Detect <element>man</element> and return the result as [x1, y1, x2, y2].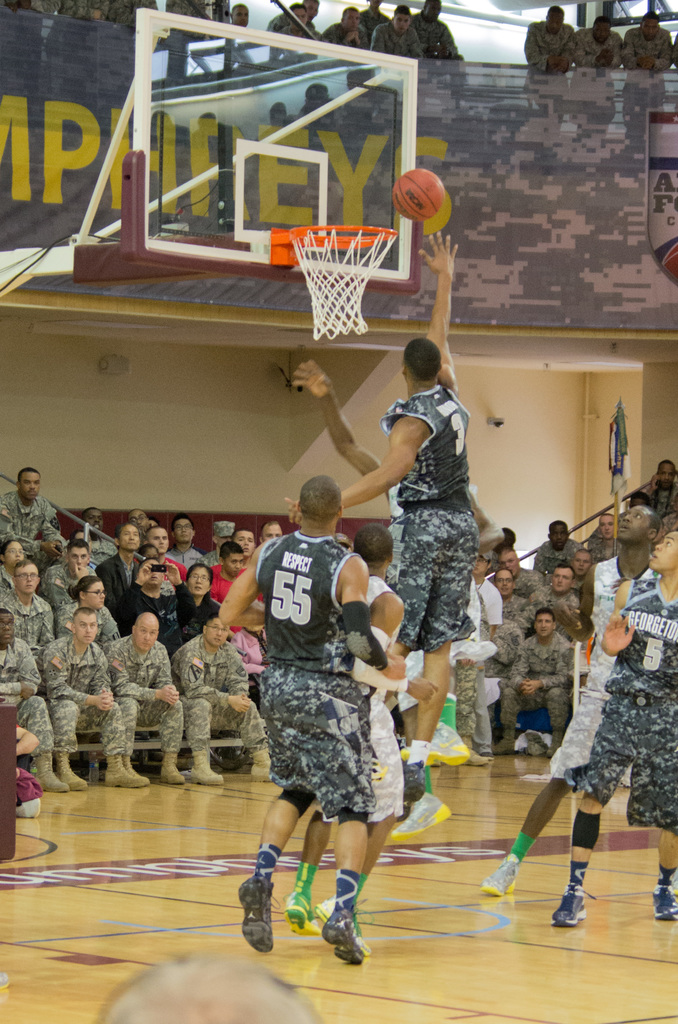
[541, 529, 677, 923].
